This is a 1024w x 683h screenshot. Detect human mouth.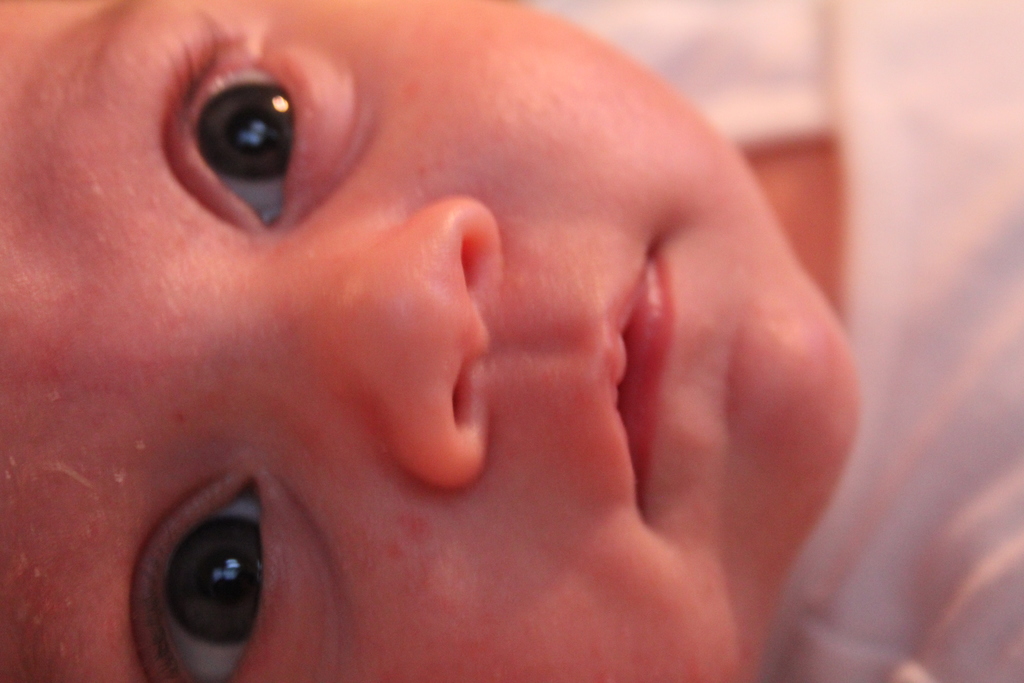
x1=600 y1=247 x2=674 y2=510.
